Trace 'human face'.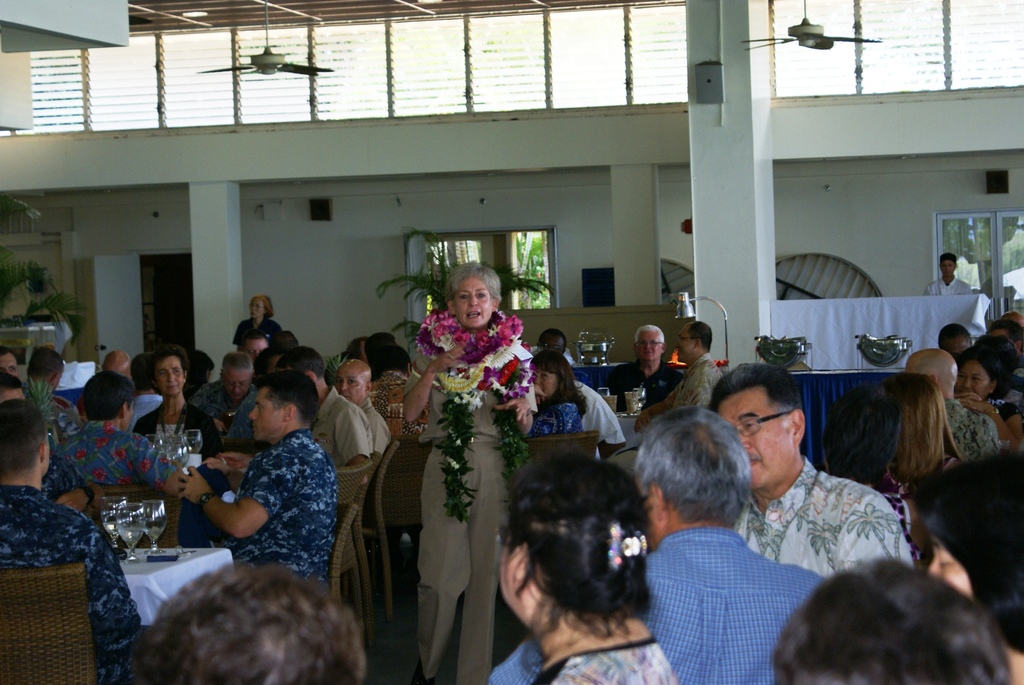
Traced to [left=925, top=541, right=970, bottom=595].
